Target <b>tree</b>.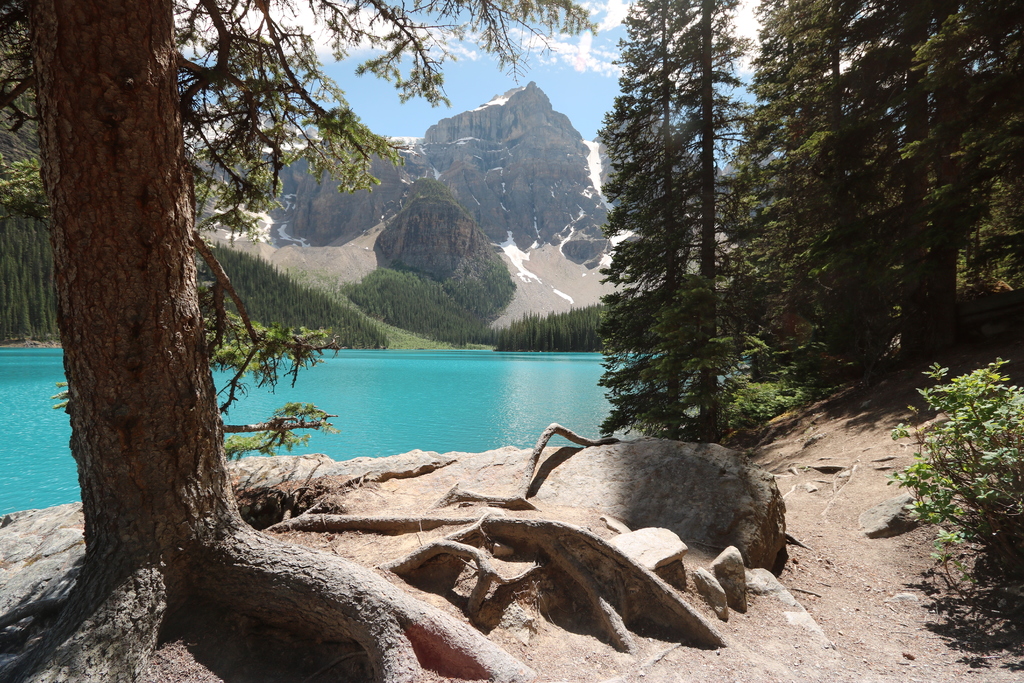
Target region: BBox(590, 0, 707, 442).
